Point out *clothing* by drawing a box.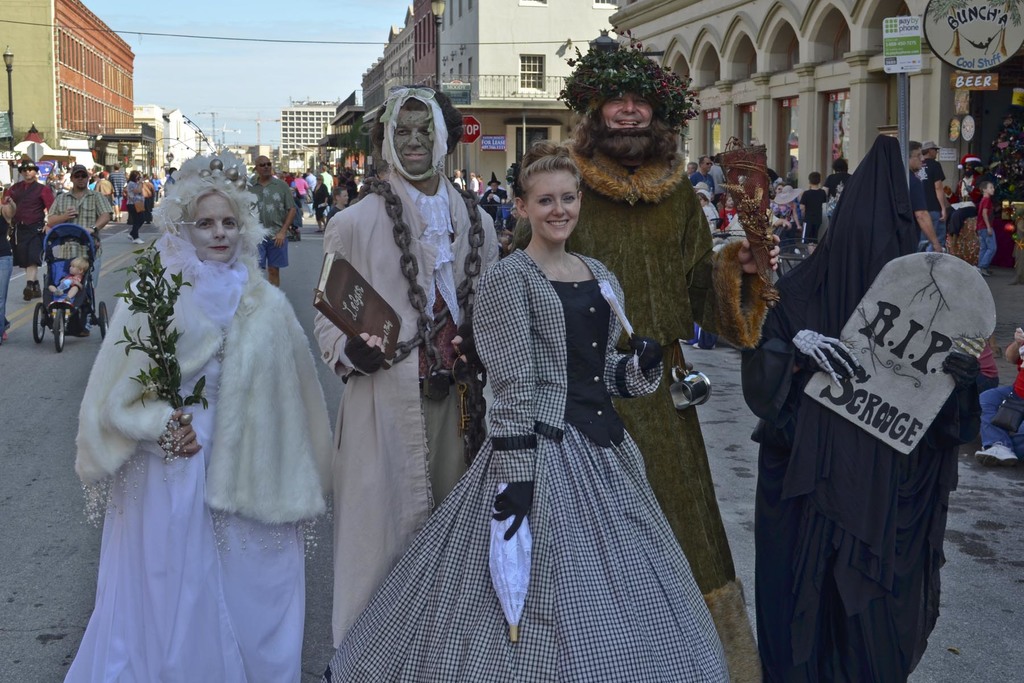
(x1=479, y1=183, x2=506, y2=218).
